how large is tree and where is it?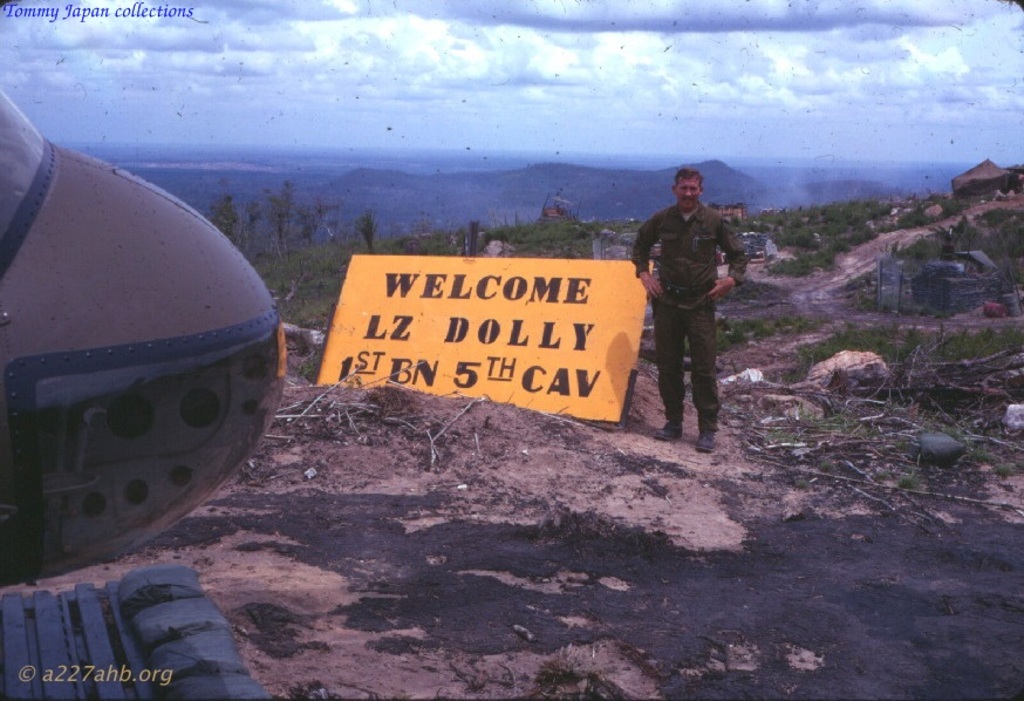
Bounding box: <box>351,202,389,254</box>.
